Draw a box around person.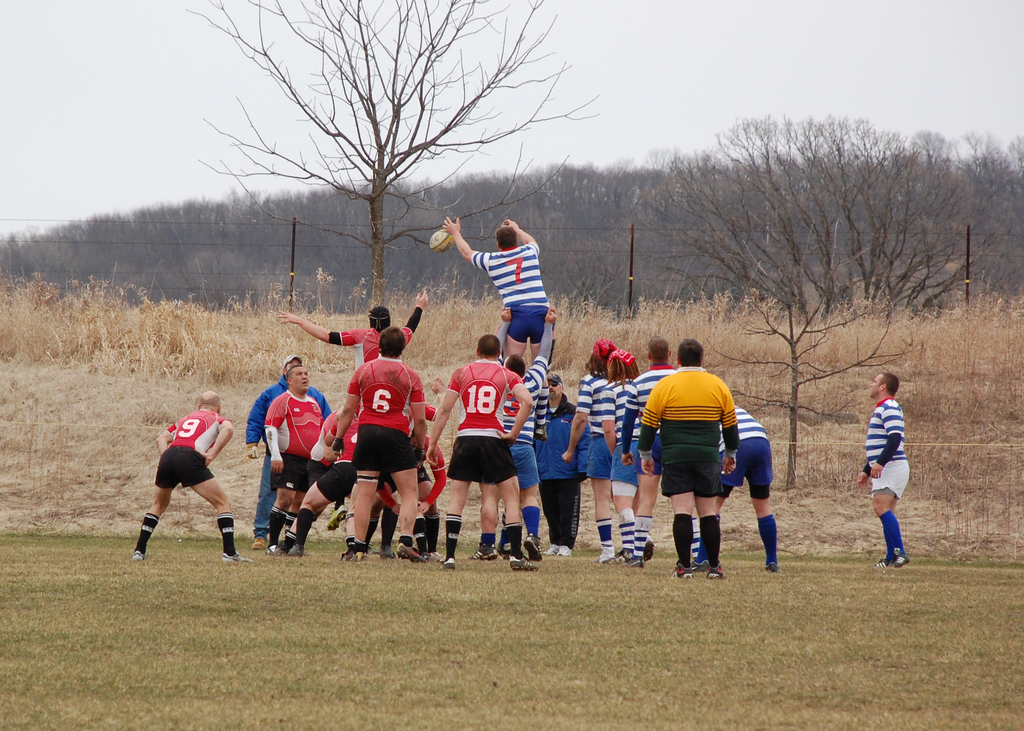
crop(863, 361, 932, 570).
